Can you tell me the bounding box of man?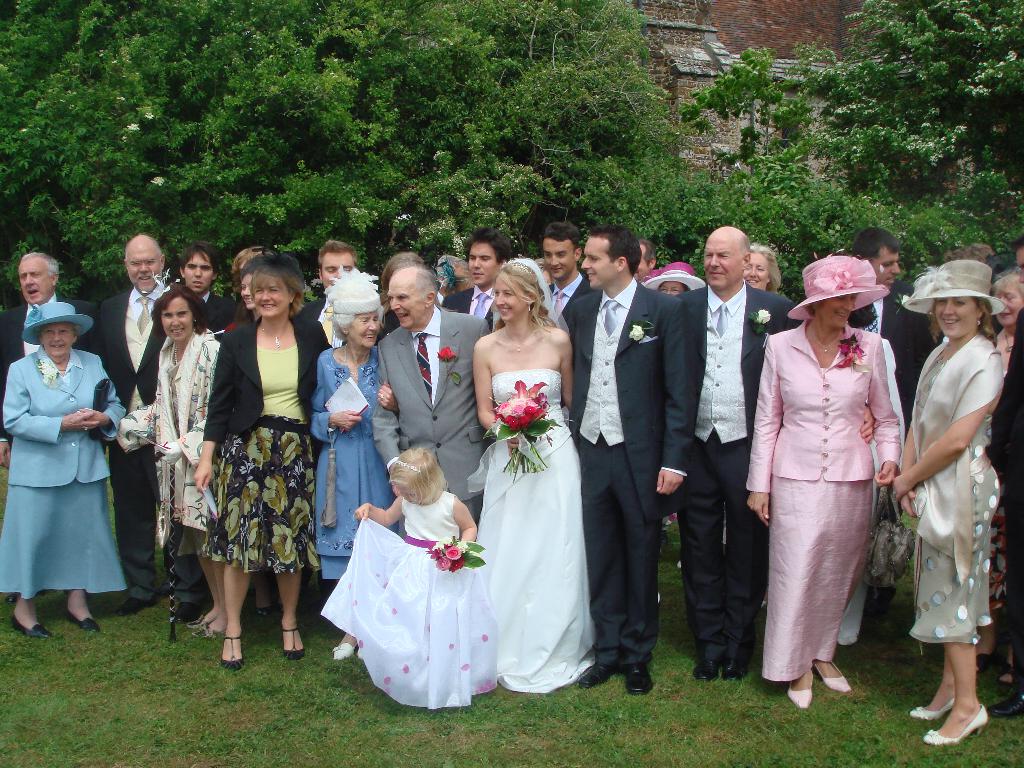
(x1=845, y1=231, x2=933, y2=443).
